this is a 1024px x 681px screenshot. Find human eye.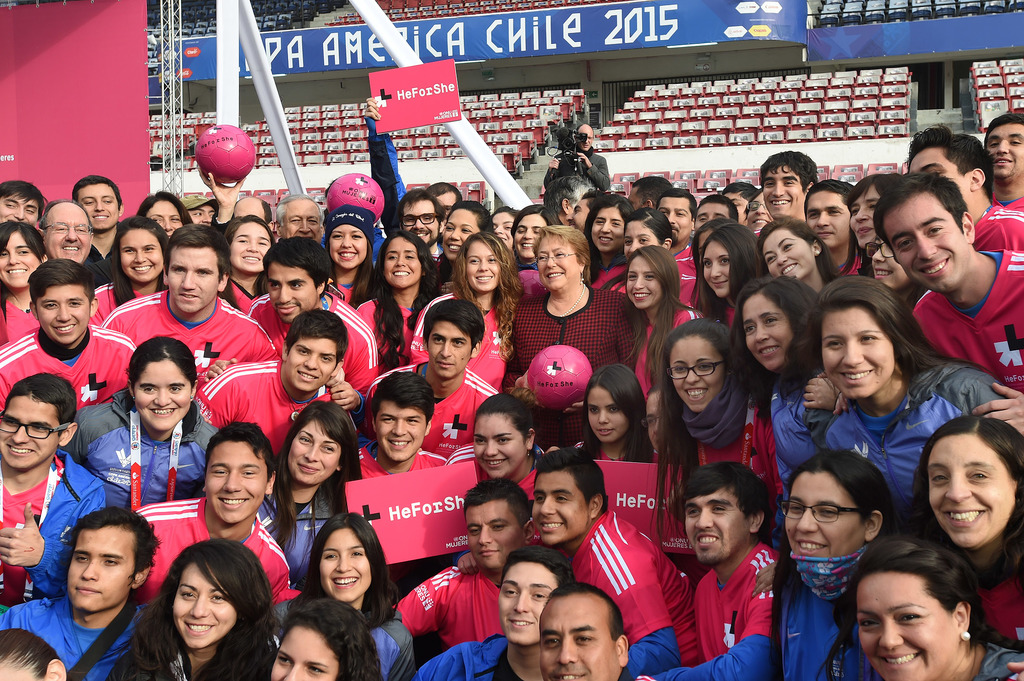
Bounding box: (x1=297, y1=350, x2=307, y2=356).
